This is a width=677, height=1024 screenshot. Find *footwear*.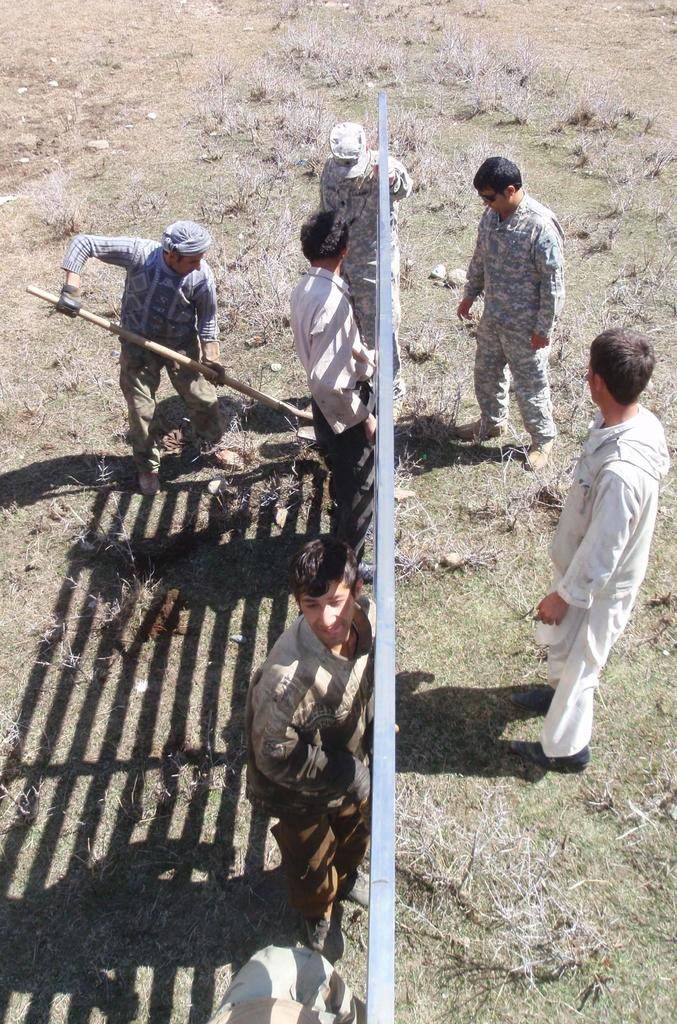
Bounding box: Rect(525, 739, 591, 772).
